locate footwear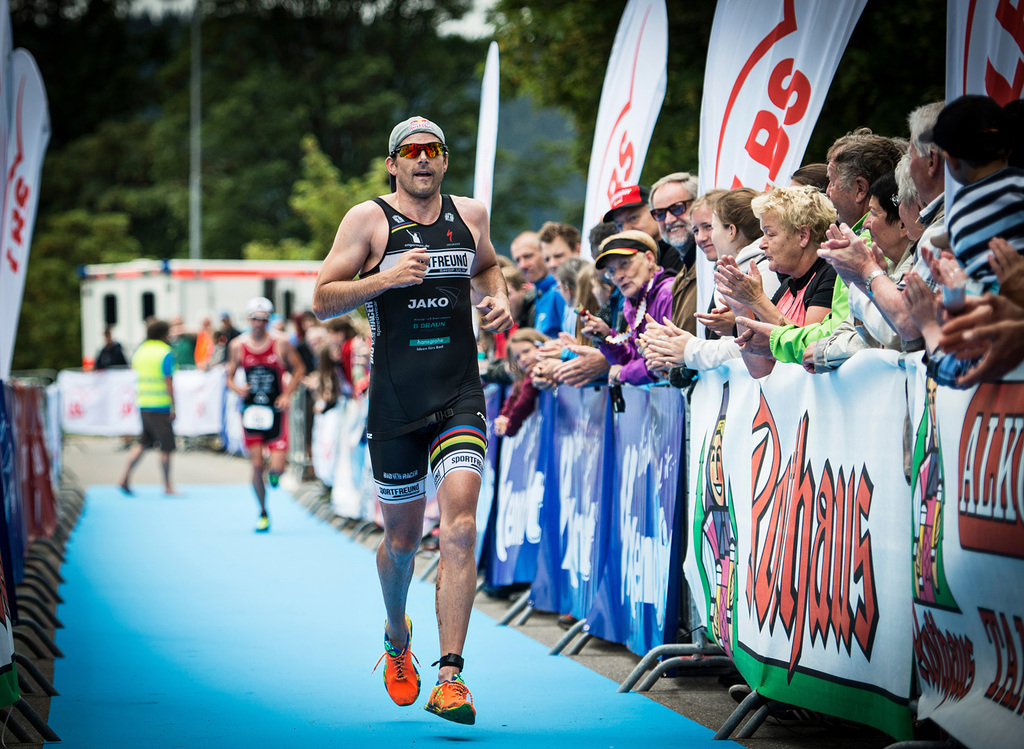
253:513:271:533
